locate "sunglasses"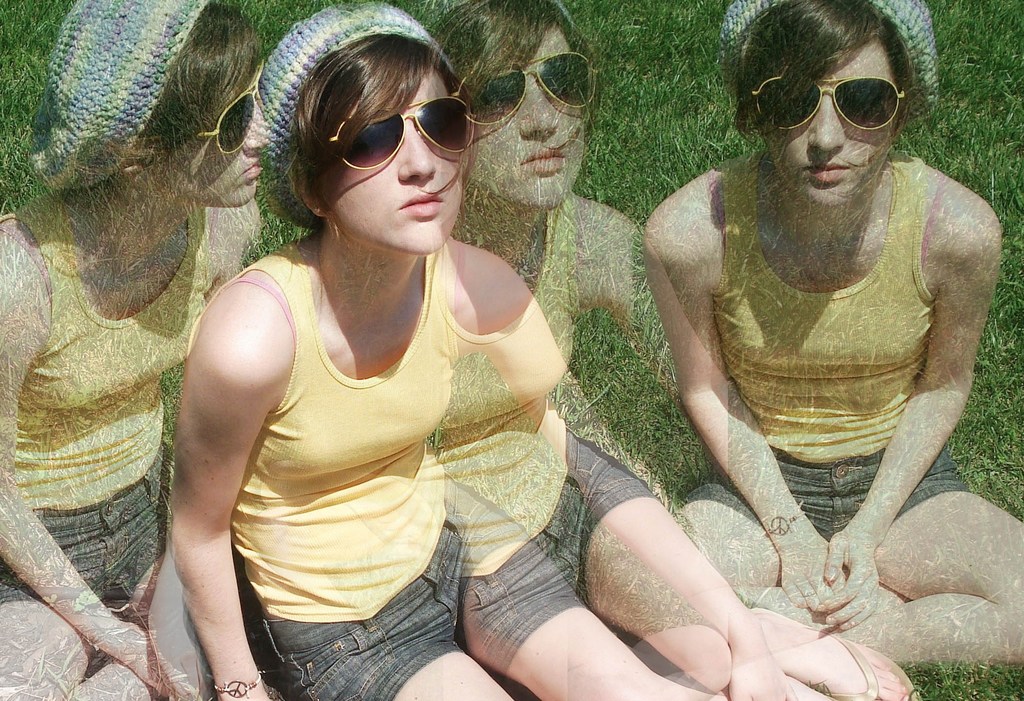
(left=196, top=62, right=265, bottom=151)
